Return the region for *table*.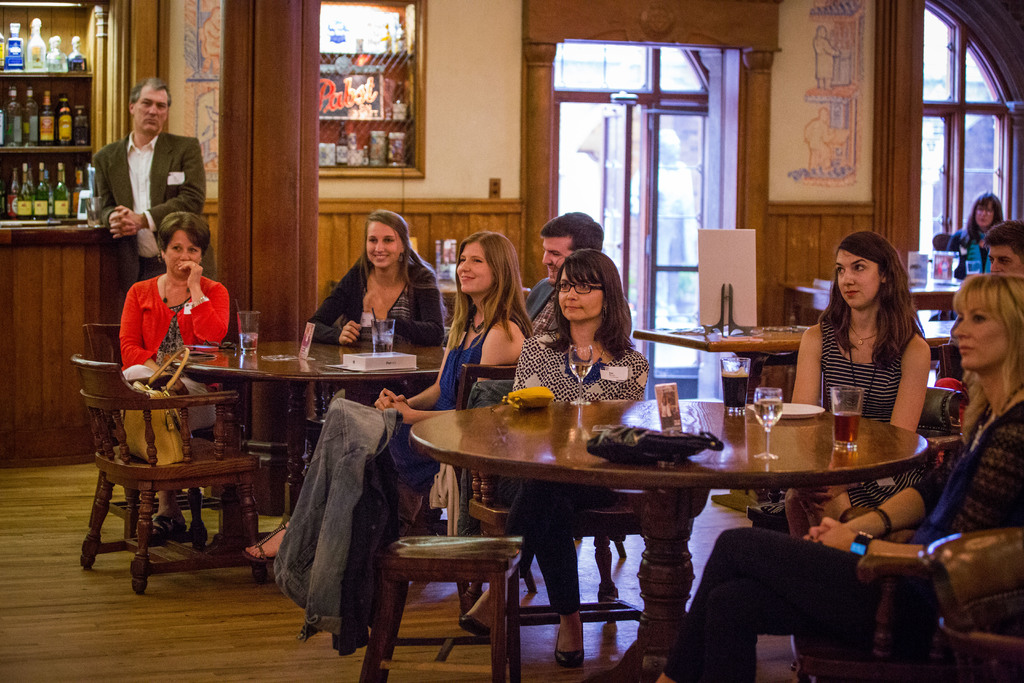
region(406, 393, 931, 682).
